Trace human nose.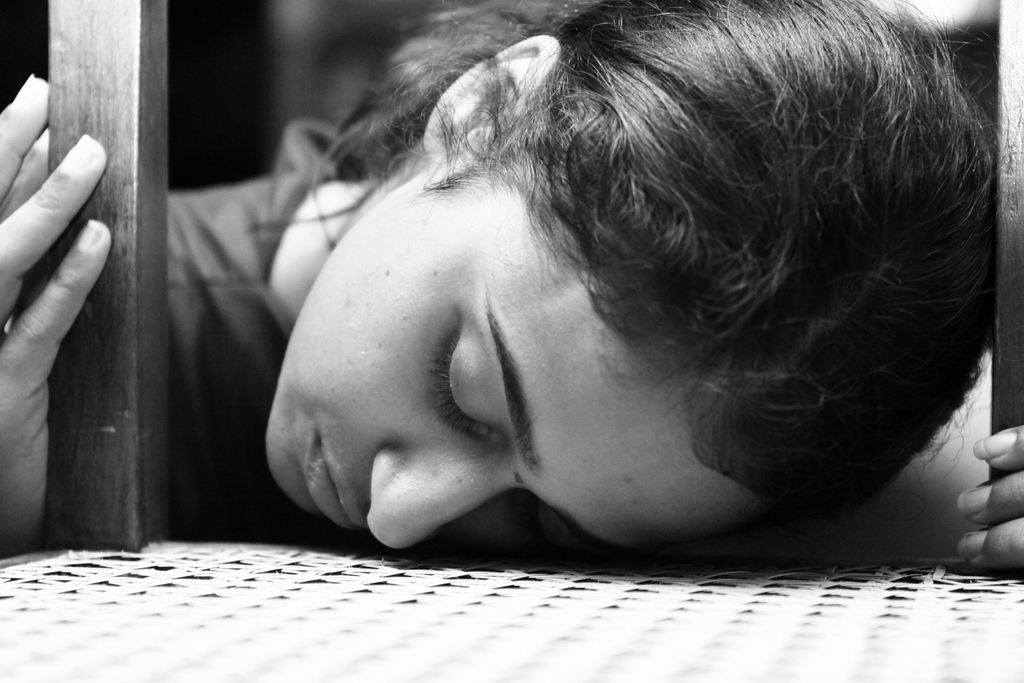
Traced to (x1=367, y1=444, x2=505, y2=554).
